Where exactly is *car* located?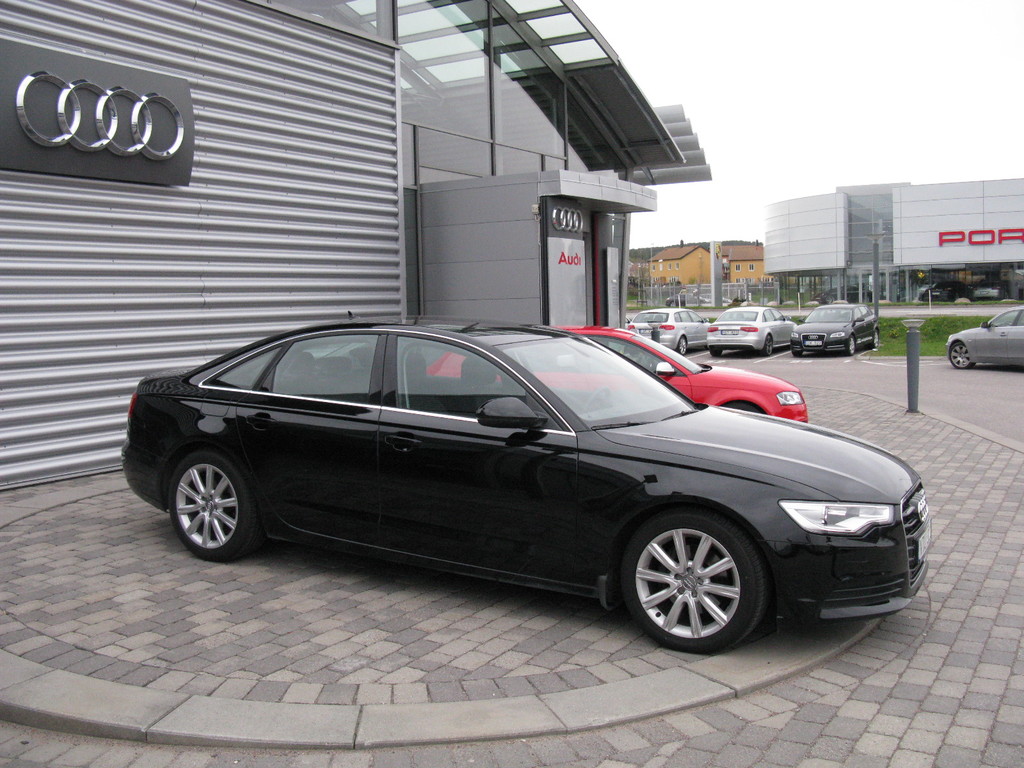
Its bounding box is left=706, top=305, right=804, bottom=354.
